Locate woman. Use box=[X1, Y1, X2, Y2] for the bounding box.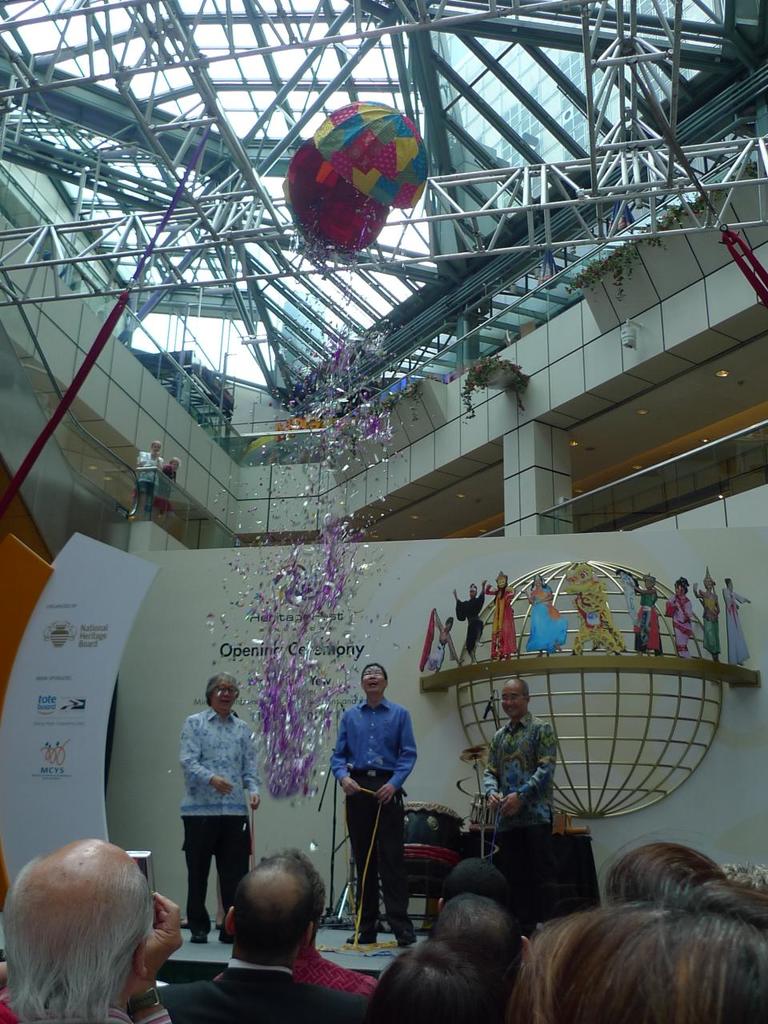
box=[524, 572, 570, 658].
